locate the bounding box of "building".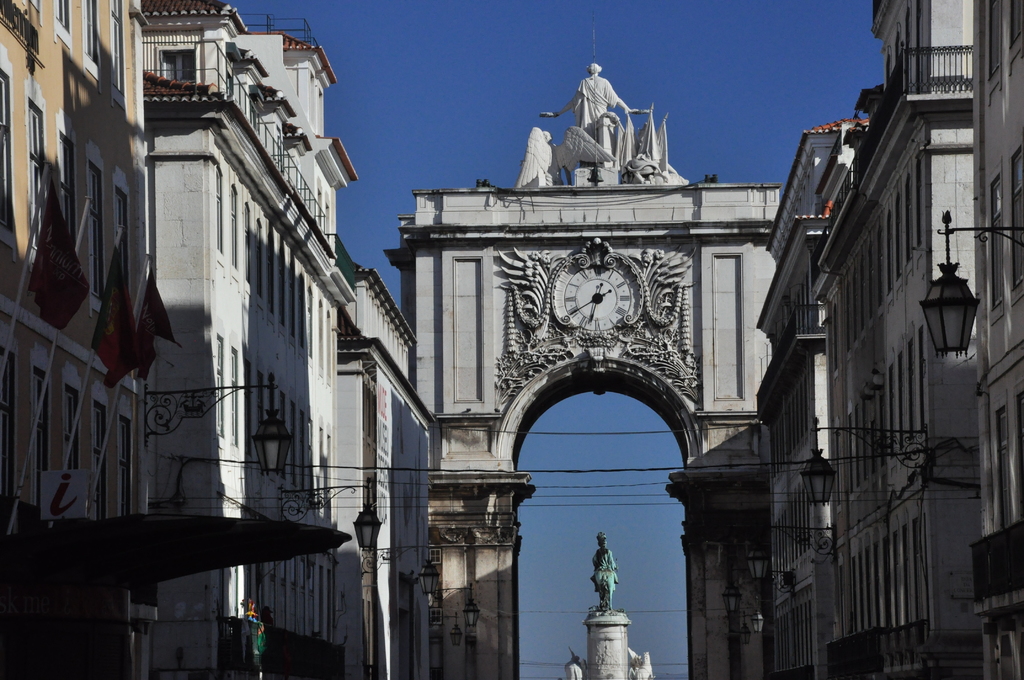
Bounding box: [left=149, top=0, right=367, bottom=679].
